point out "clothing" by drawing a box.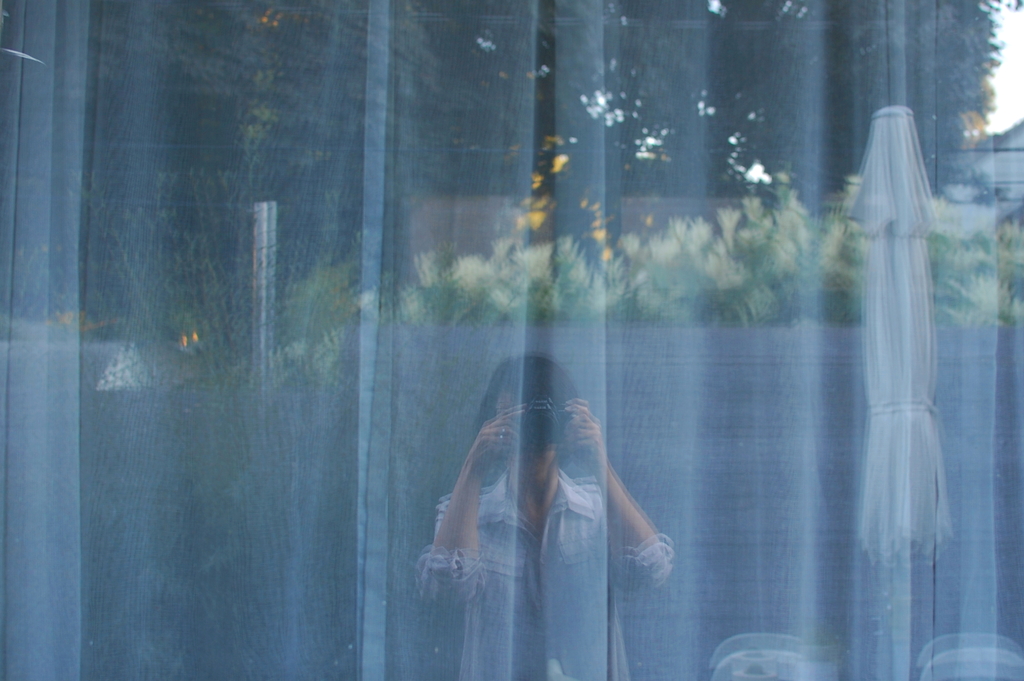
413/470/673/677.
